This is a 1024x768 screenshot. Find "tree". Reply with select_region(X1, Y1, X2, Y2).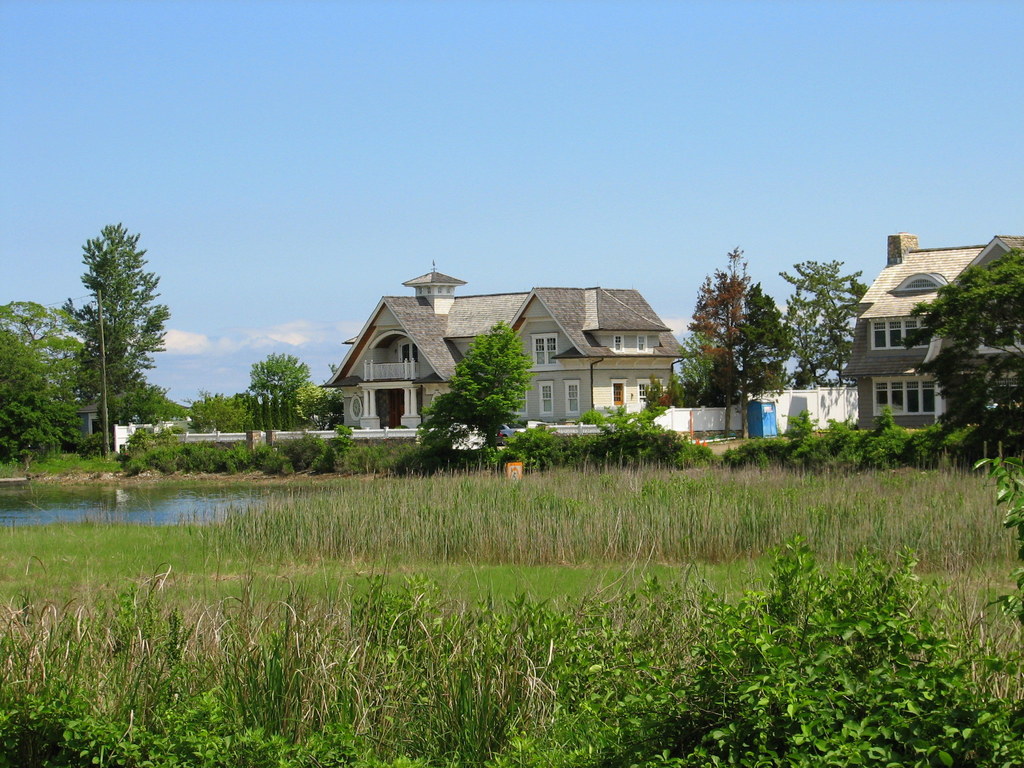
select_region(892, 244, 1023, 457).
